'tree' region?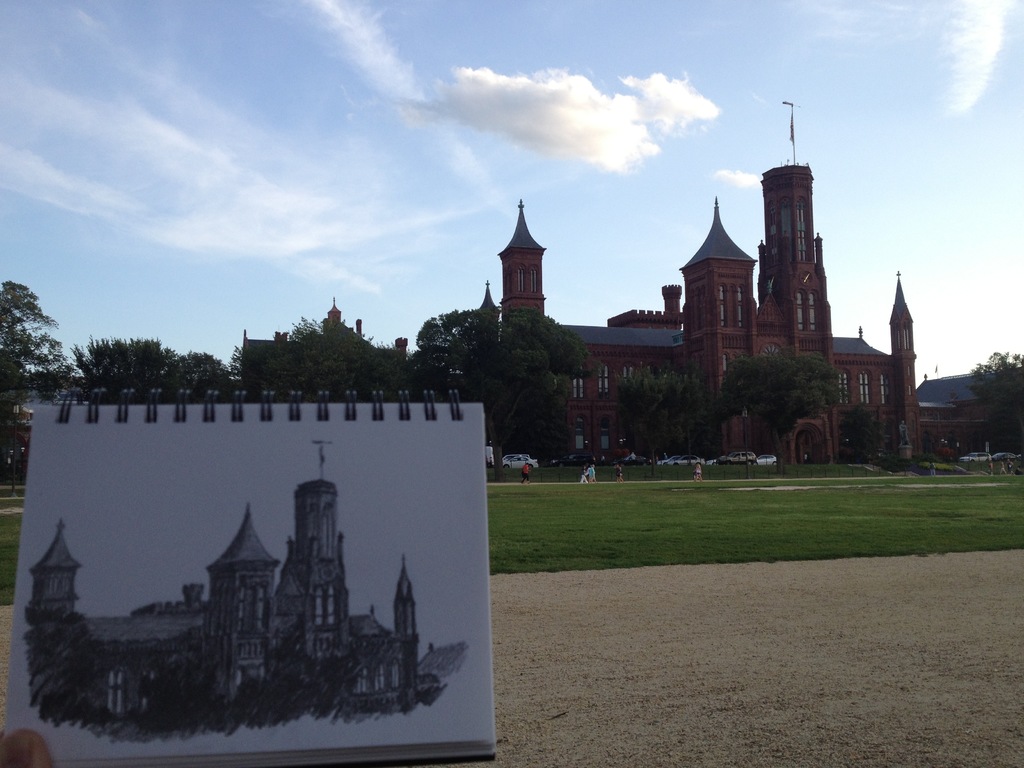
<region>620, 369, 708, 478</region>
